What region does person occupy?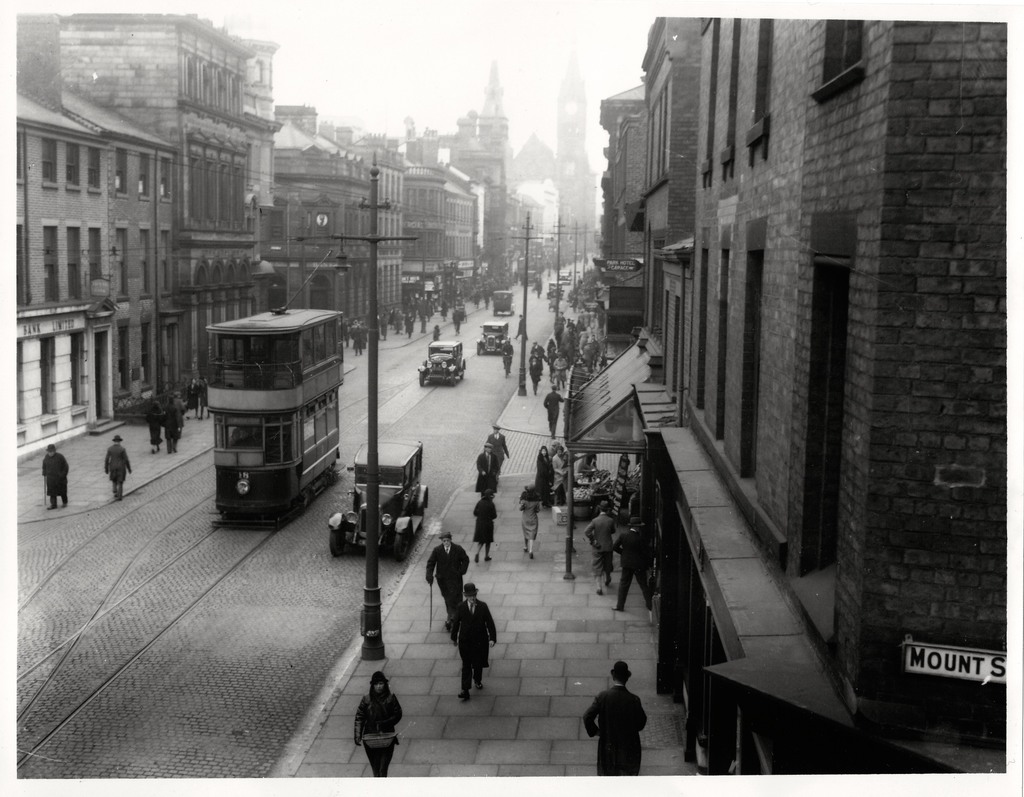
box=[404, 309, 415, 339].
